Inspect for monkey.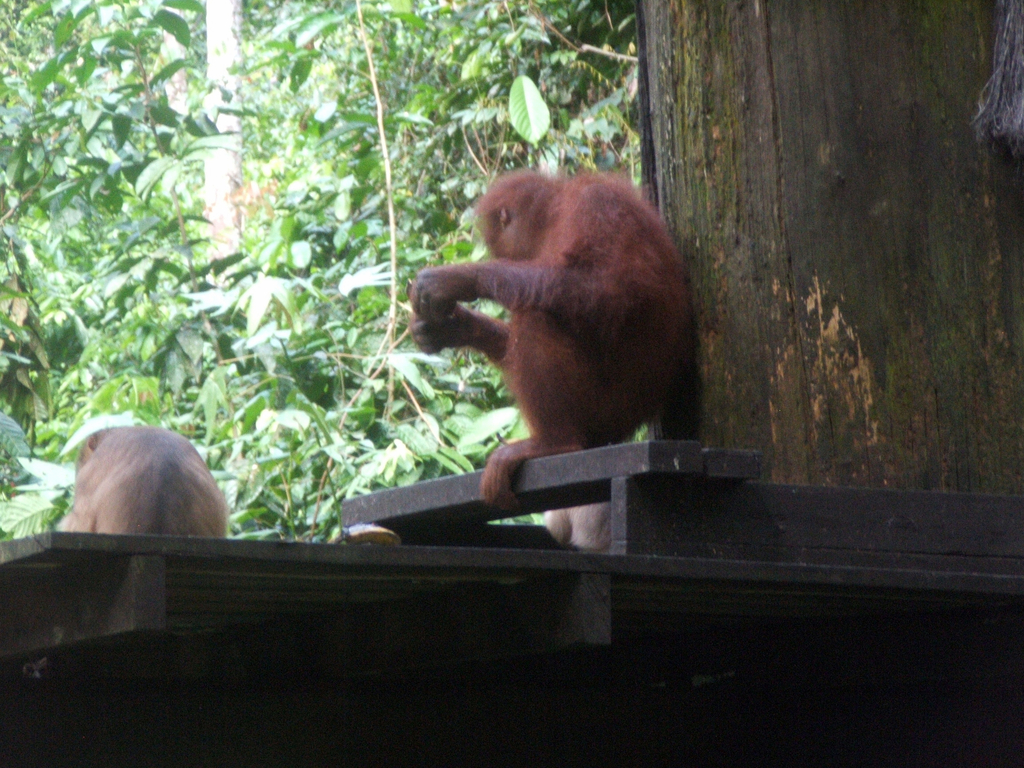
Inspection: Rect(58, 425, 233, 543).
